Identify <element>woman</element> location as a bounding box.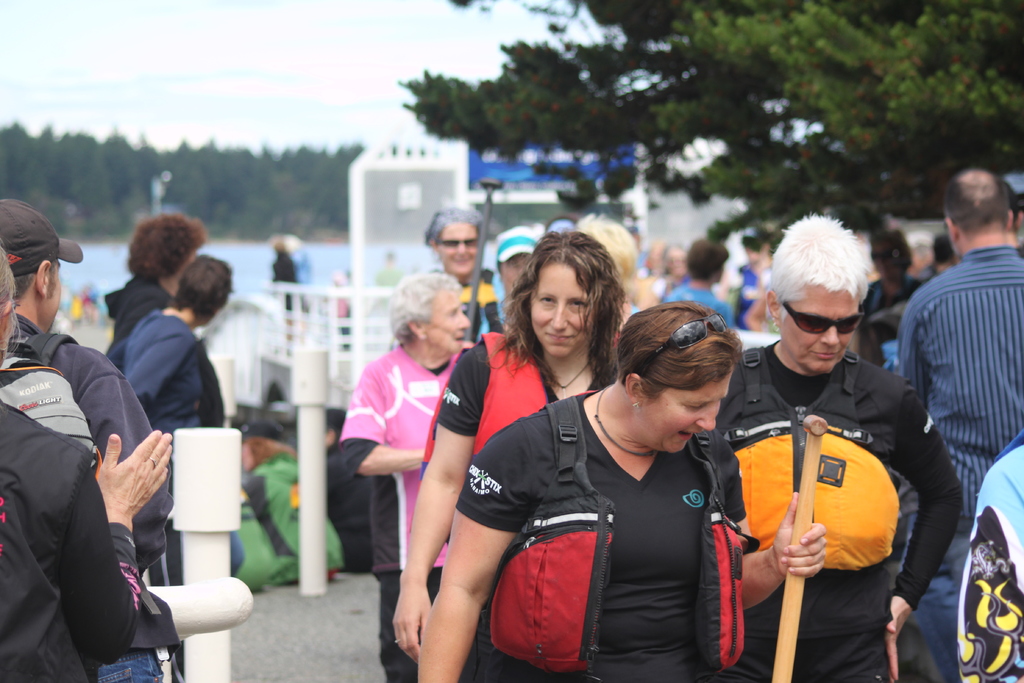
bbox(0, 243, 173, 682).
